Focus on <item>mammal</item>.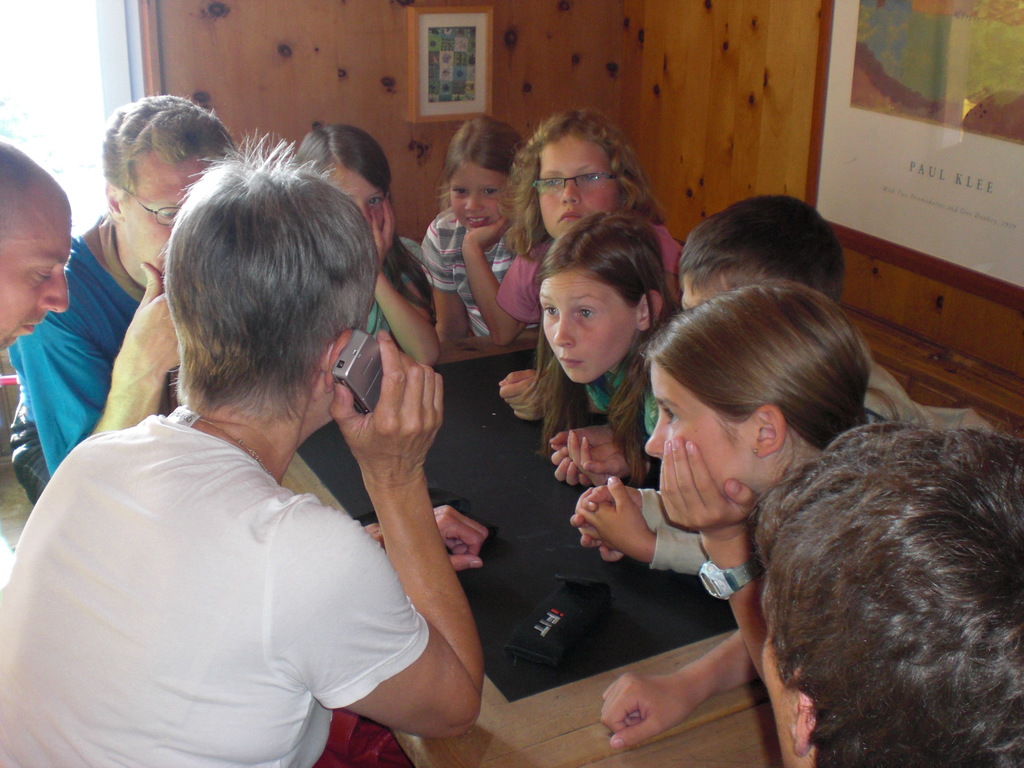
Focused at x1=0 y1=141 x2=74 y2=591.
